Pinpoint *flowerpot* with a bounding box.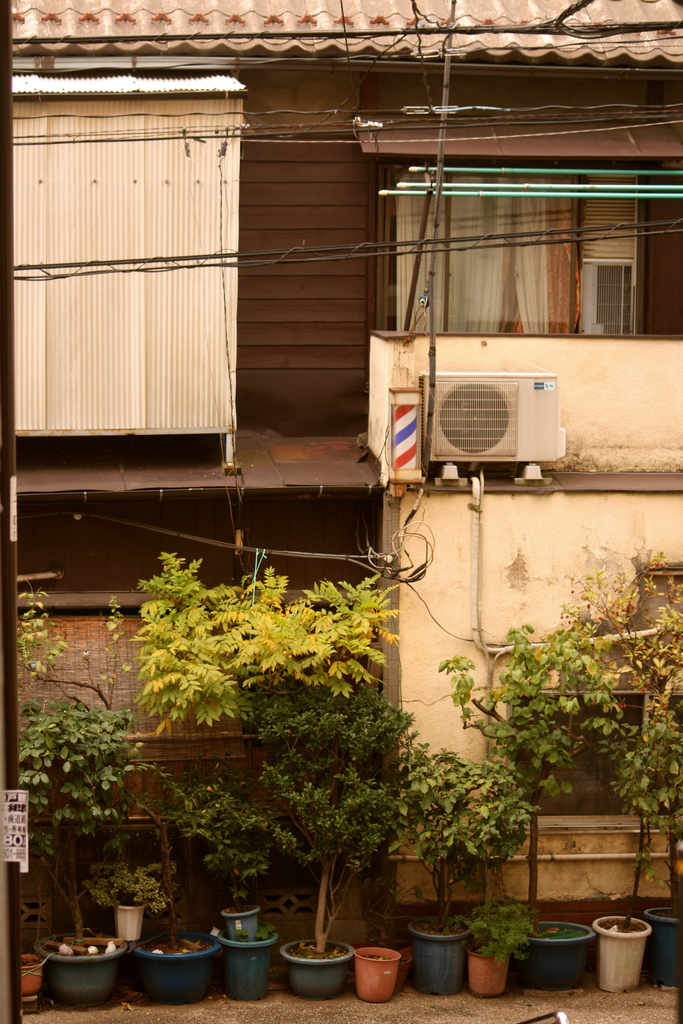
353/943/404/1001.
